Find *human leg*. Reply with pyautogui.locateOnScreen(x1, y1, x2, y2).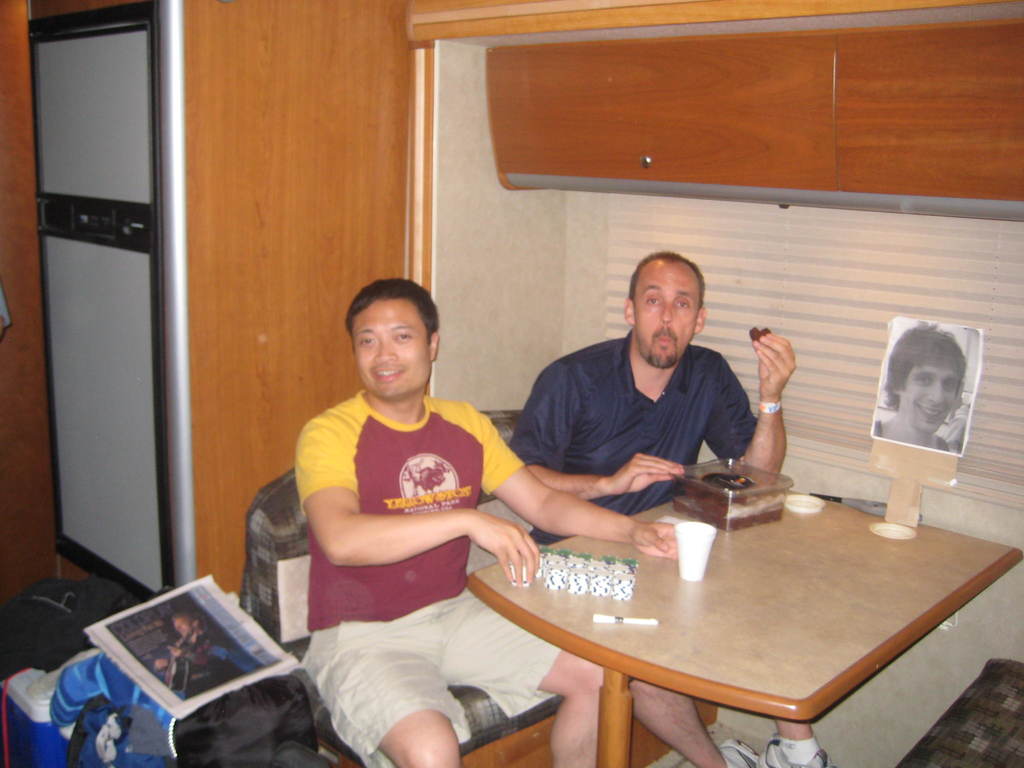
pyautogui.locateOnScreen(628, 676, 731, 767).
